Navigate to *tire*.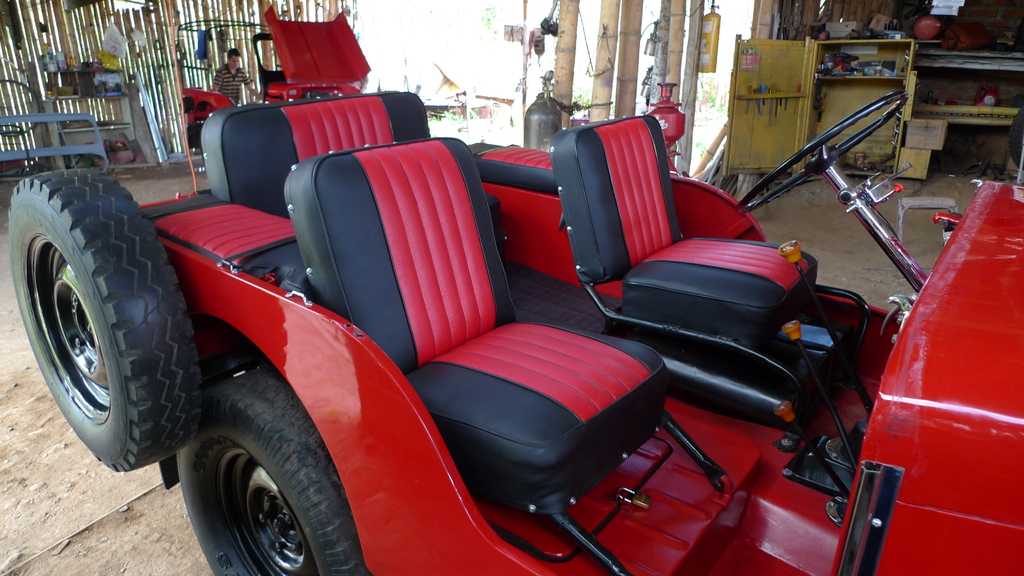
Navigation target: <bbox>10, 155, 185, 477</bbox>.
